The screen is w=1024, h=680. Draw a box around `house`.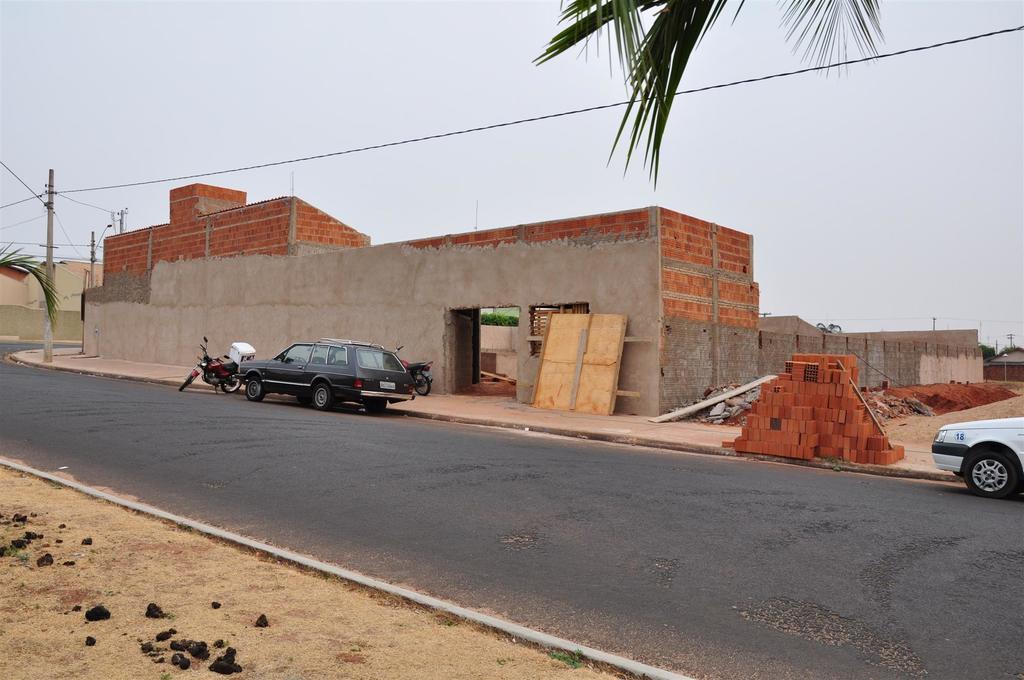
locate(980, 347, 1023, 382).
